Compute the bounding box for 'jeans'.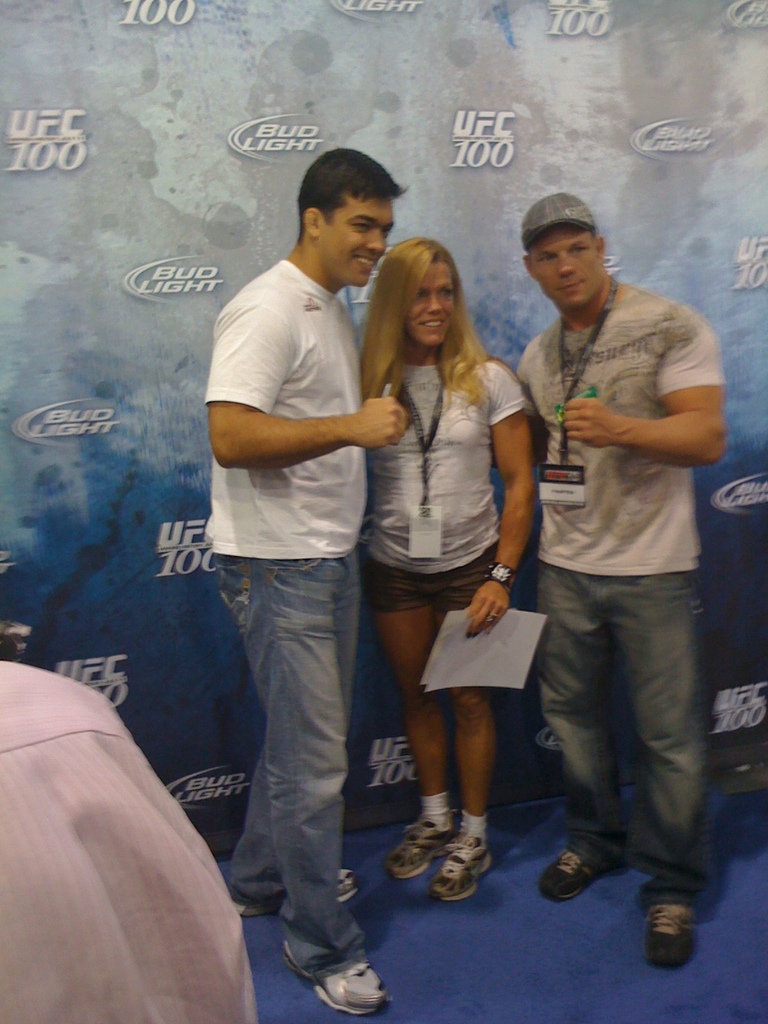
201:543:387:984.
